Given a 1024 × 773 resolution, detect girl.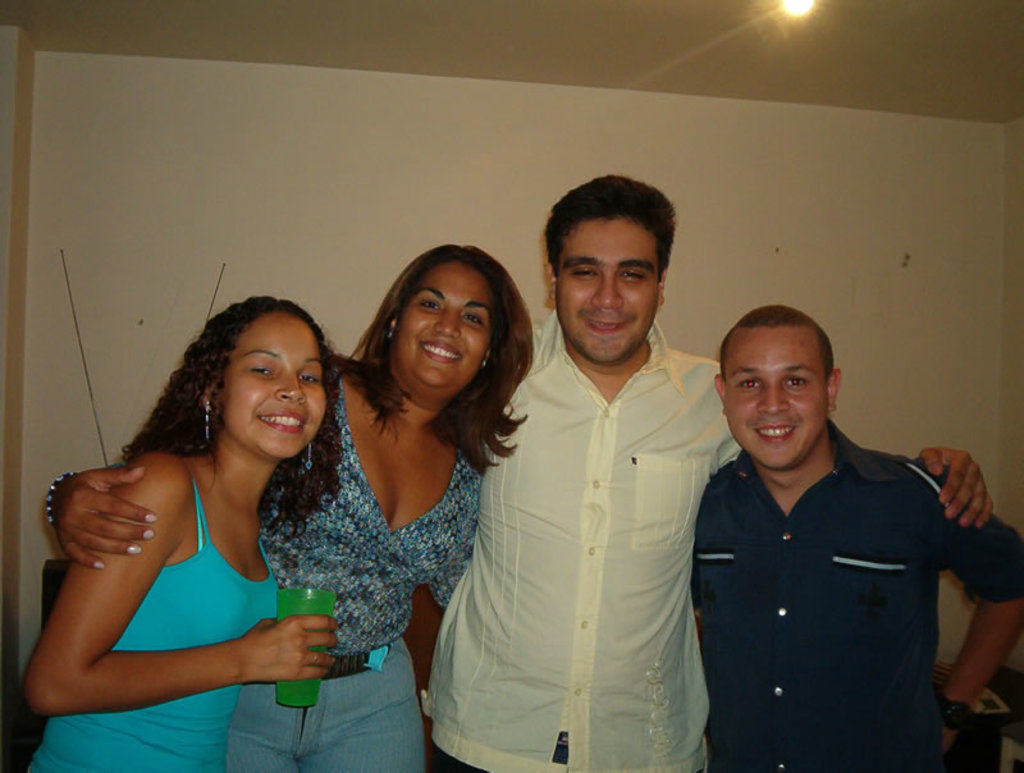
crop(17, 294, 339, 772).
